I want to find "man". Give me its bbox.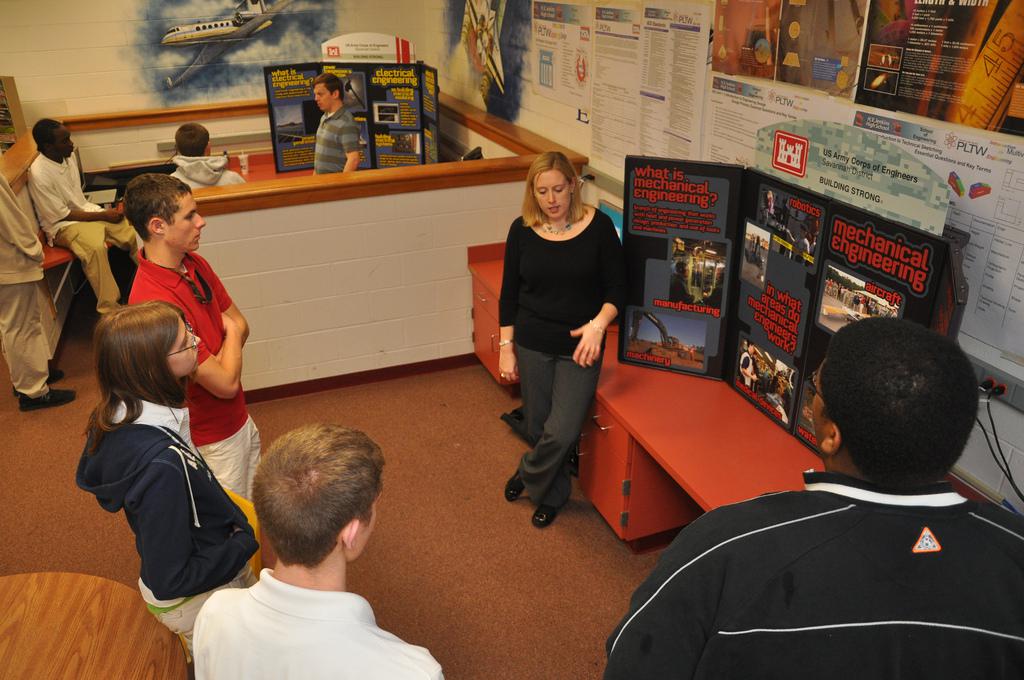
rect(29, 120, 132, 309).
